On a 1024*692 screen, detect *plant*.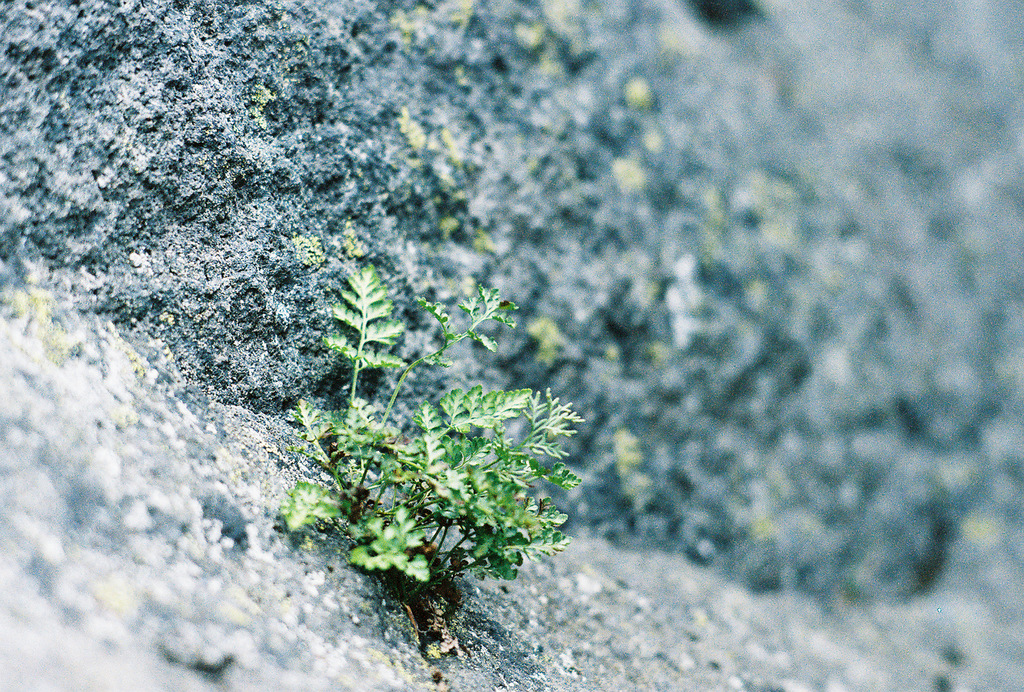
x1=265, y1=226, x2=589, y2=650.
